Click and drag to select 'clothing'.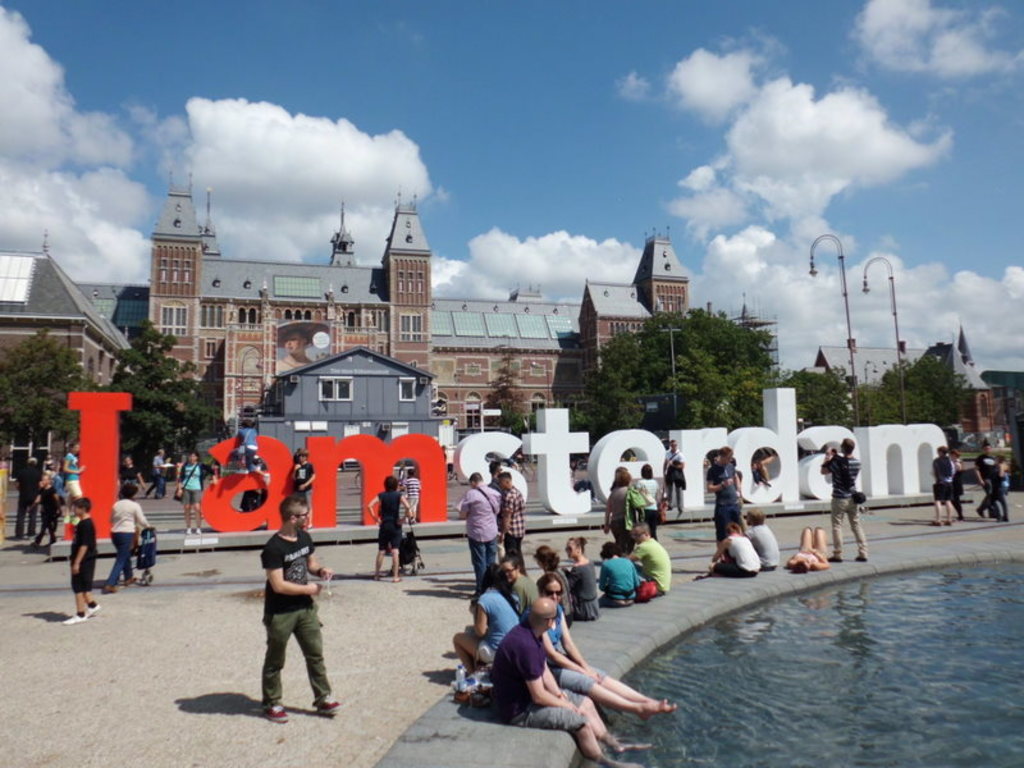
Selection: {"x1": 457, "y1": 480, "x2": 495, "y2": 580}.
